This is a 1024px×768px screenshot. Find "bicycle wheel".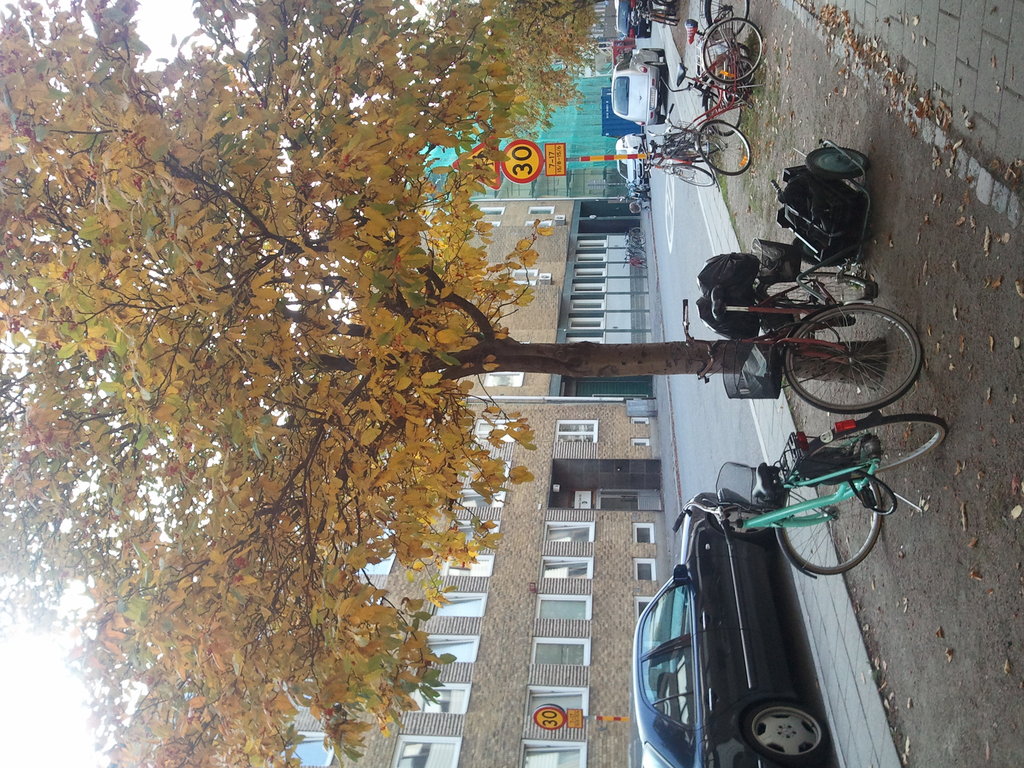
Bounding box: bbox(700, 19, 773, 86).
